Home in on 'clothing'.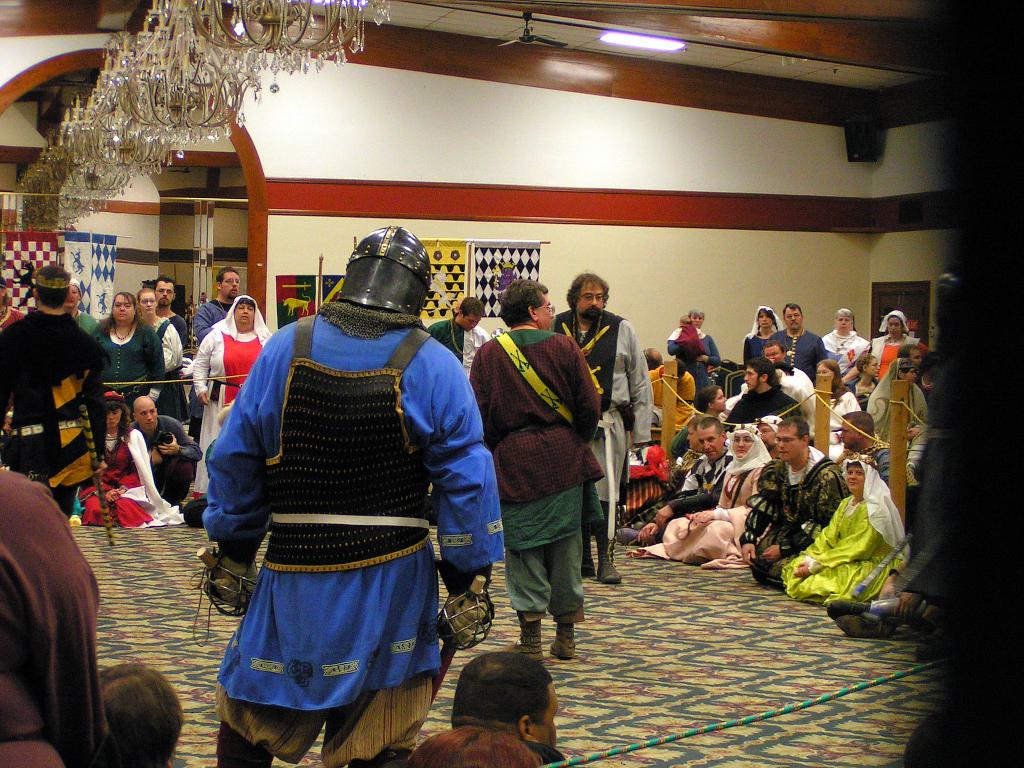
Homed in at (717, 390, 781, 430).
